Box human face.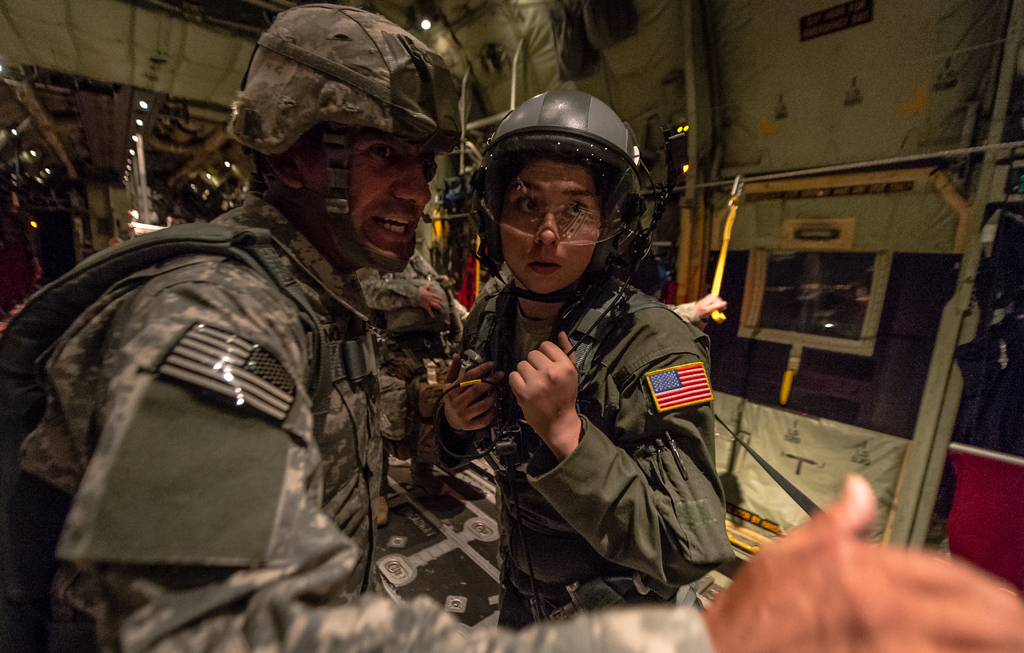
<region>497, 163, 601, 297</region>.
